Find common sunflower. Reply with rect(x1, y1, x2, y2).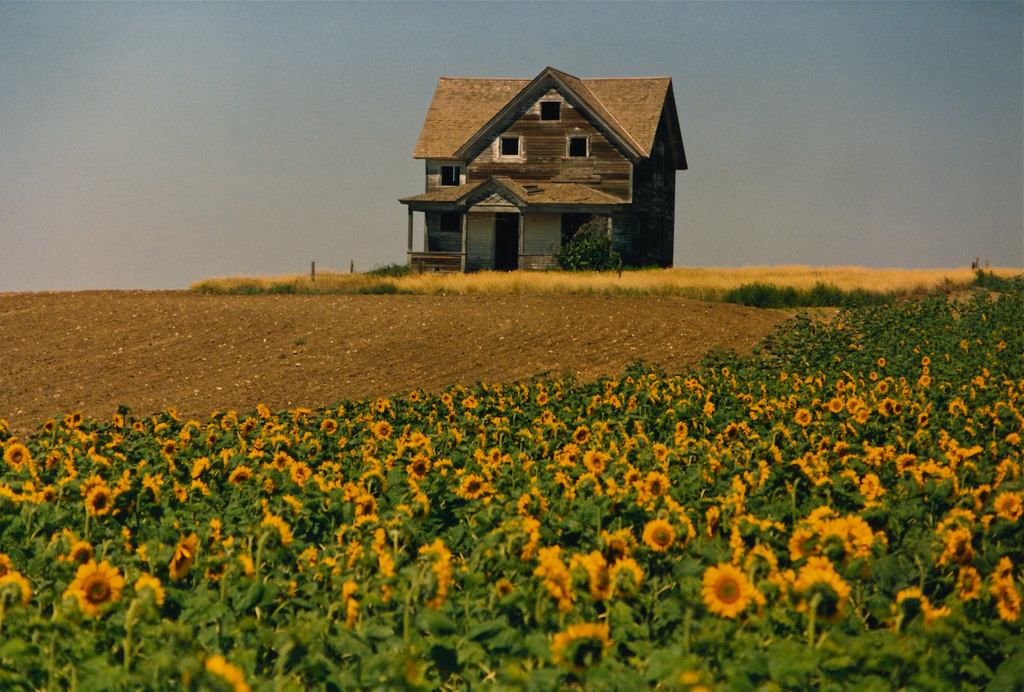
rect(639, 514, 675, 551).
